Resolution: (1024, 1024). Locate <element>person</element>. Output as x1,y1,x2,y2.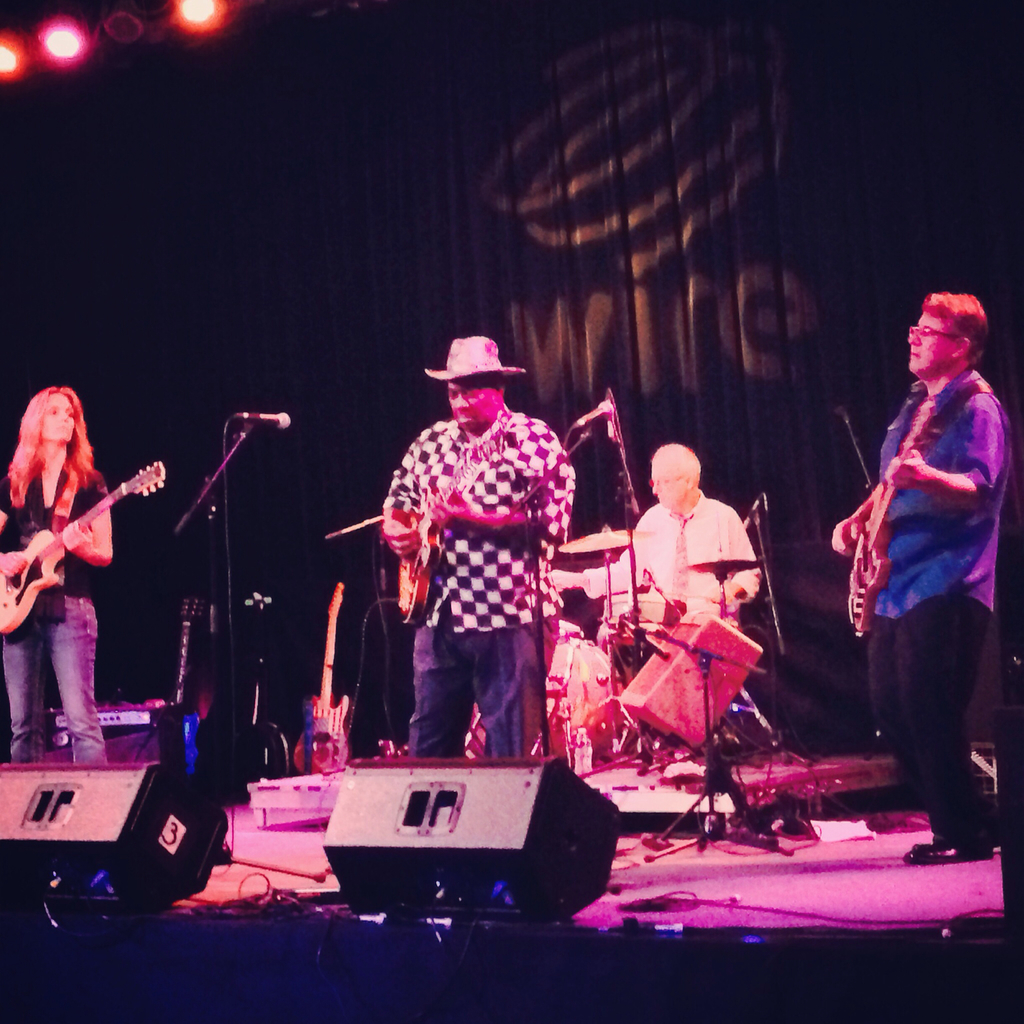
377,329,578,776.
